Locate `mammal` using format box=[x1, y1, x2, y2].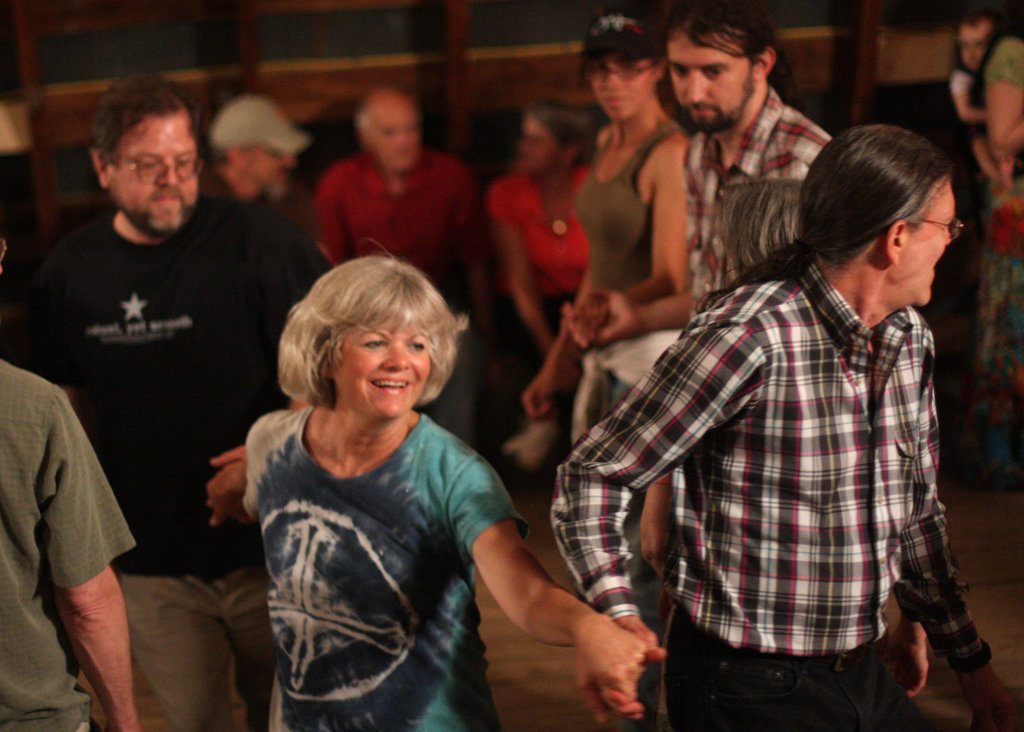
box=[520, 9, 692, 437].
